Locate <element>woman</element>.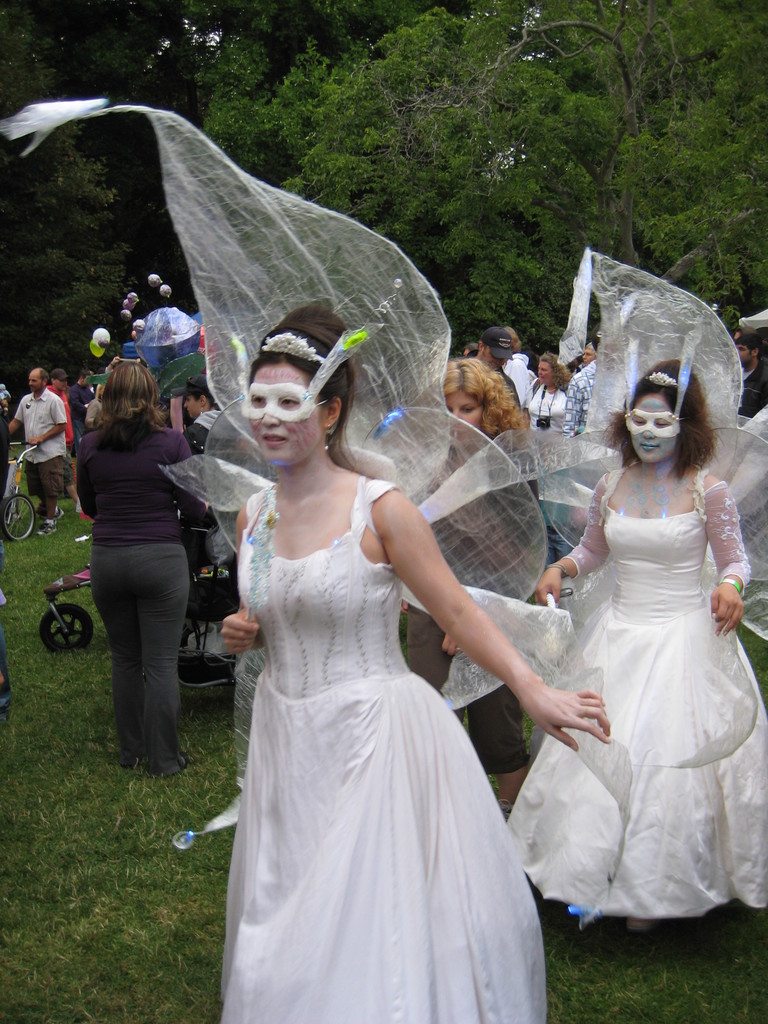
Bounding box: {"x1": 175, "y1": 301, "x2": 552, "y2": 1023}.
